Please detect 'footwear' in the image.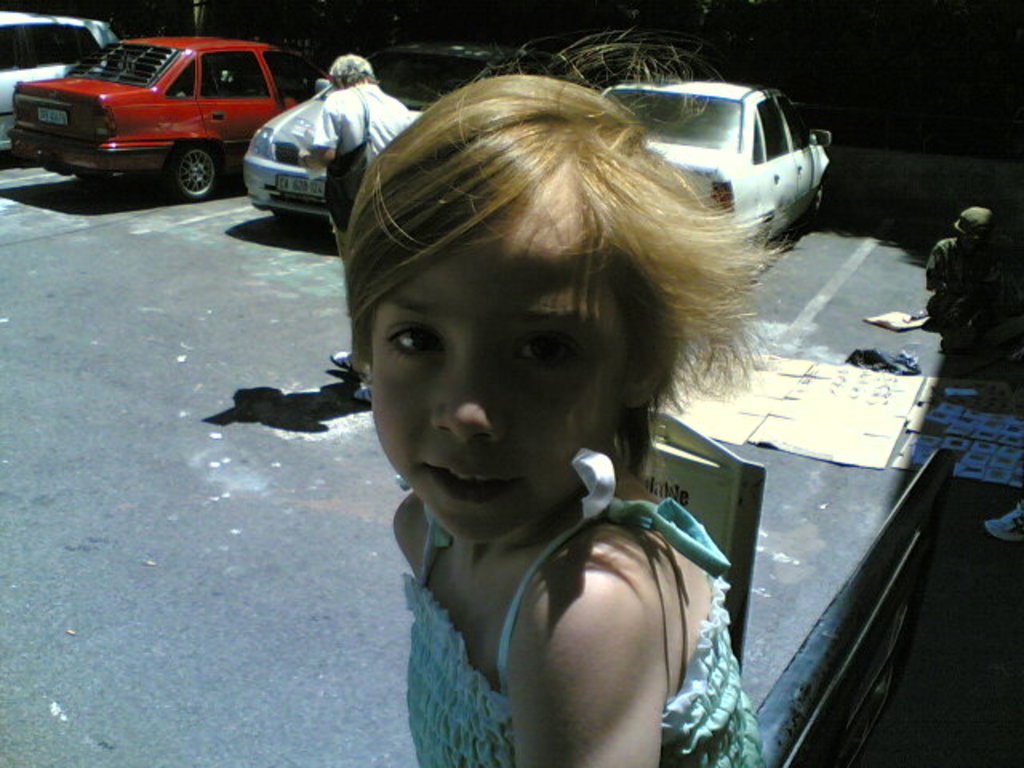
rect(344, 384, 374, 408).
